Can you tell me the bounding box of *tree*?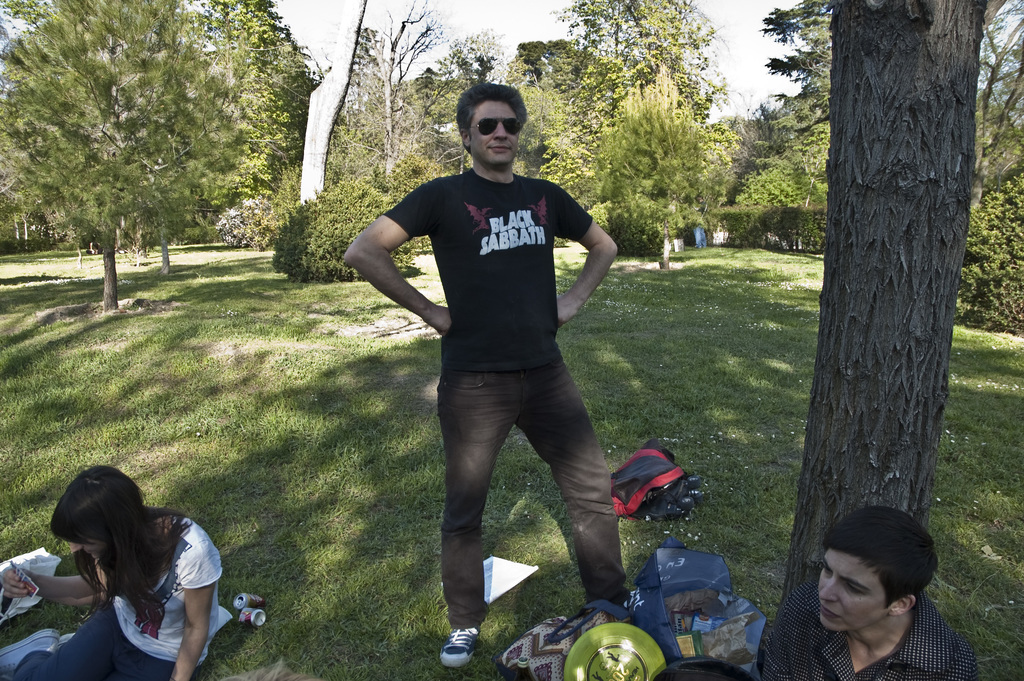
rect(763, 0, 984, 680).
